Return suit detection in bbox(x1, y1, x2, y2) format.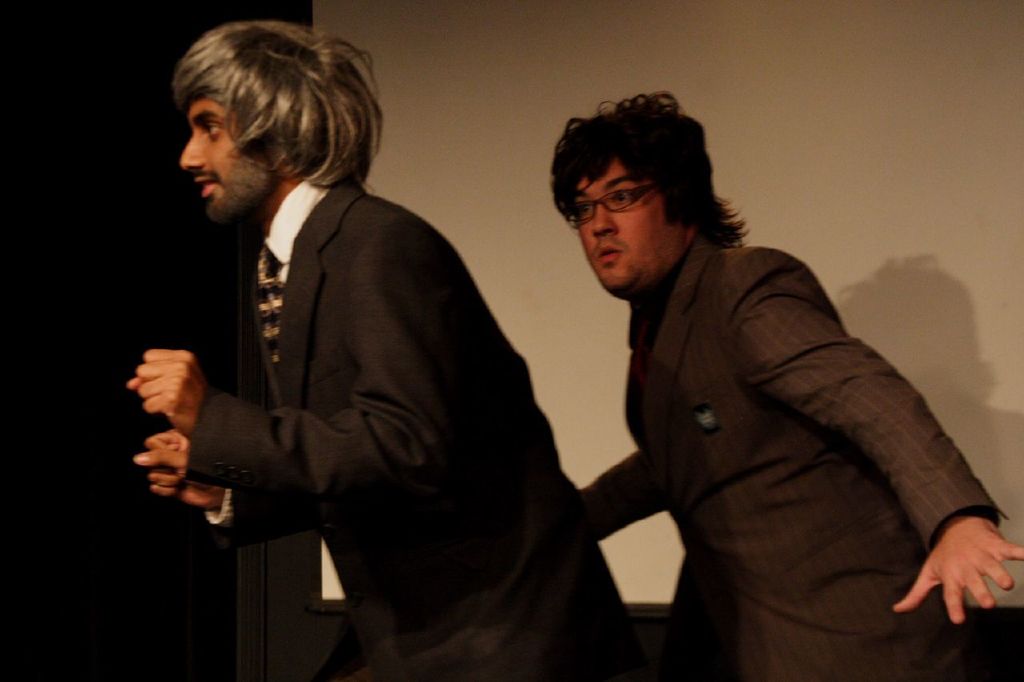
bbox(187, 185, 614, 681).
